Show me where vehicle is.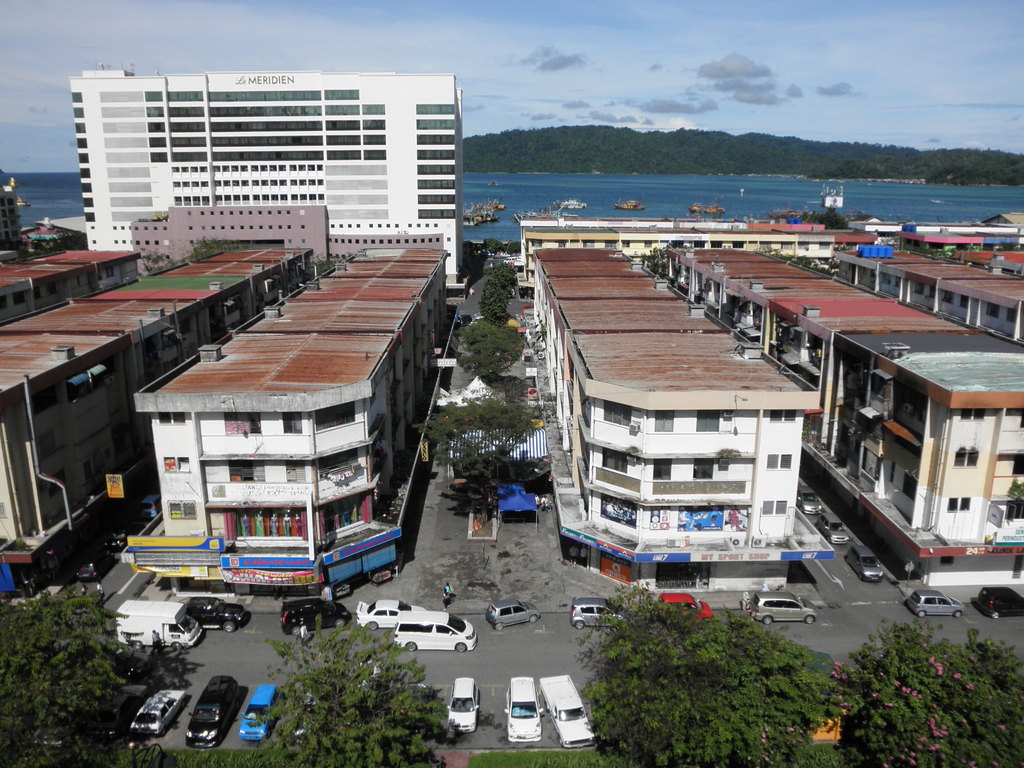
vehicle is at select_region(554, 195, 586, 213).
